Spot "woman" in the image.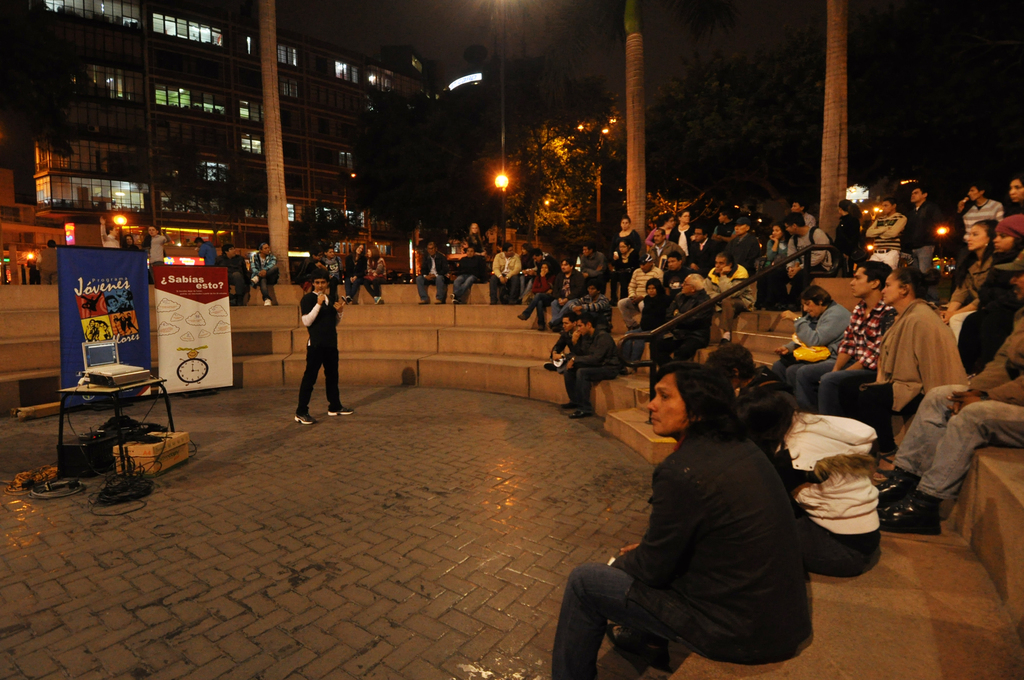
"woman" found at BBox(360, 247, 386, 305).
